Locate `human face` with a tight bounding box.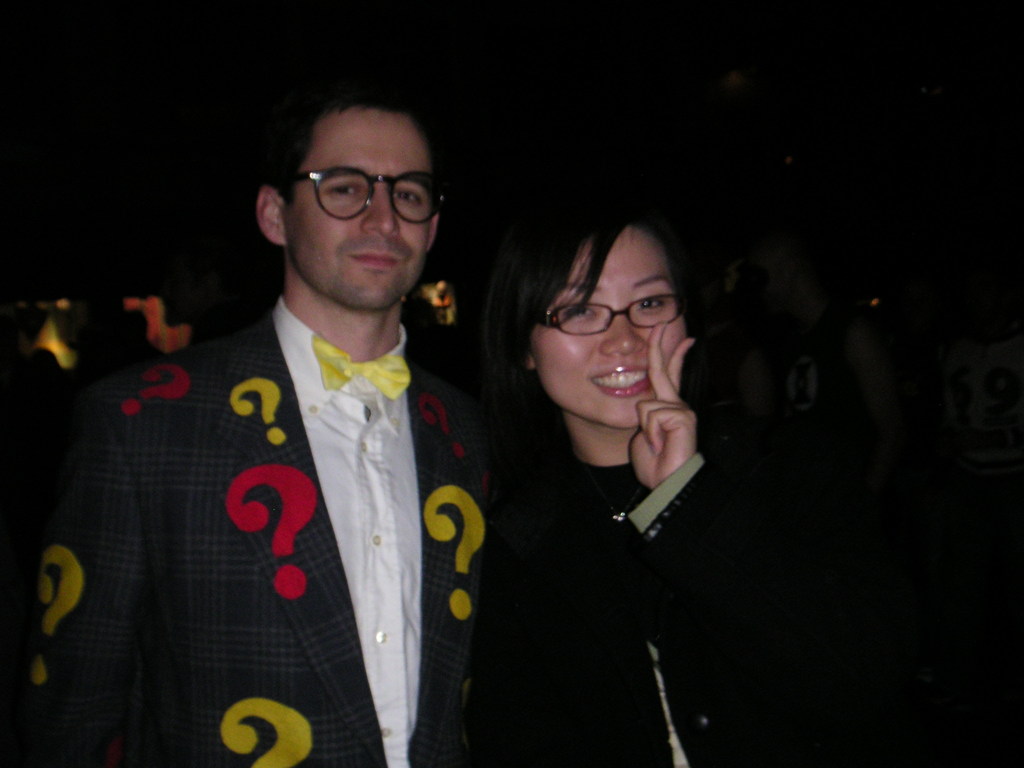
x1=530 y1=223 x2=689 y2=428.
